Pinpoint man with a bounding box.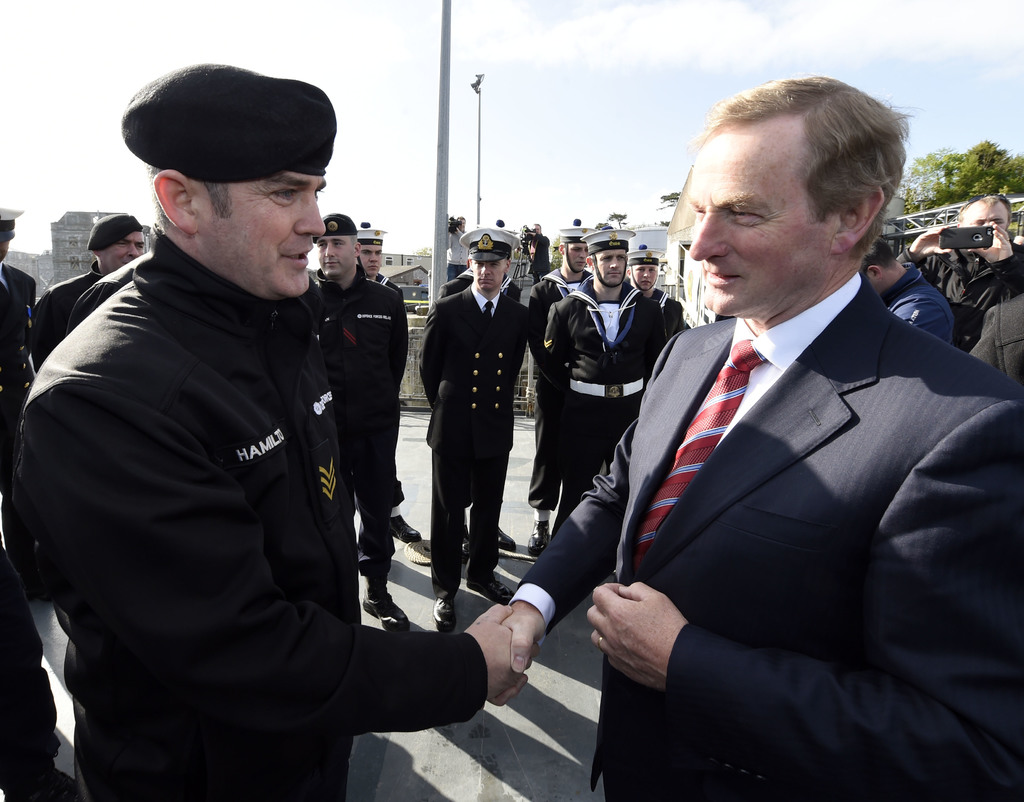
356,221,403,290.
